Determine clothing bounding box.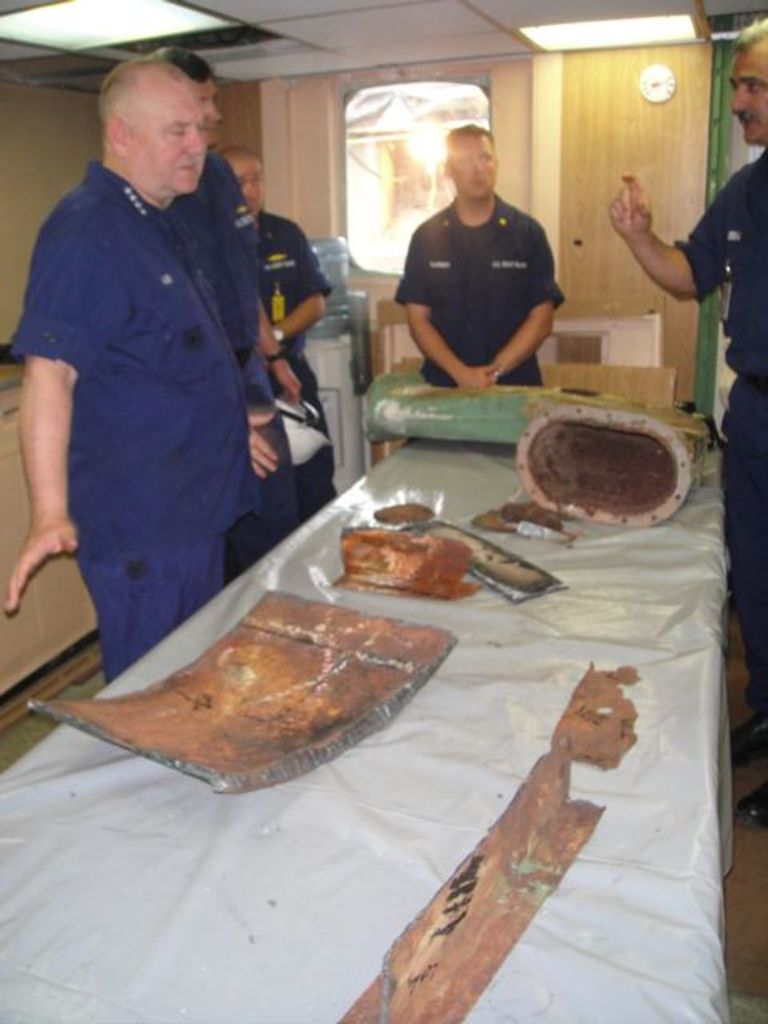
Determined: <box>258,210,338,411</box>.
